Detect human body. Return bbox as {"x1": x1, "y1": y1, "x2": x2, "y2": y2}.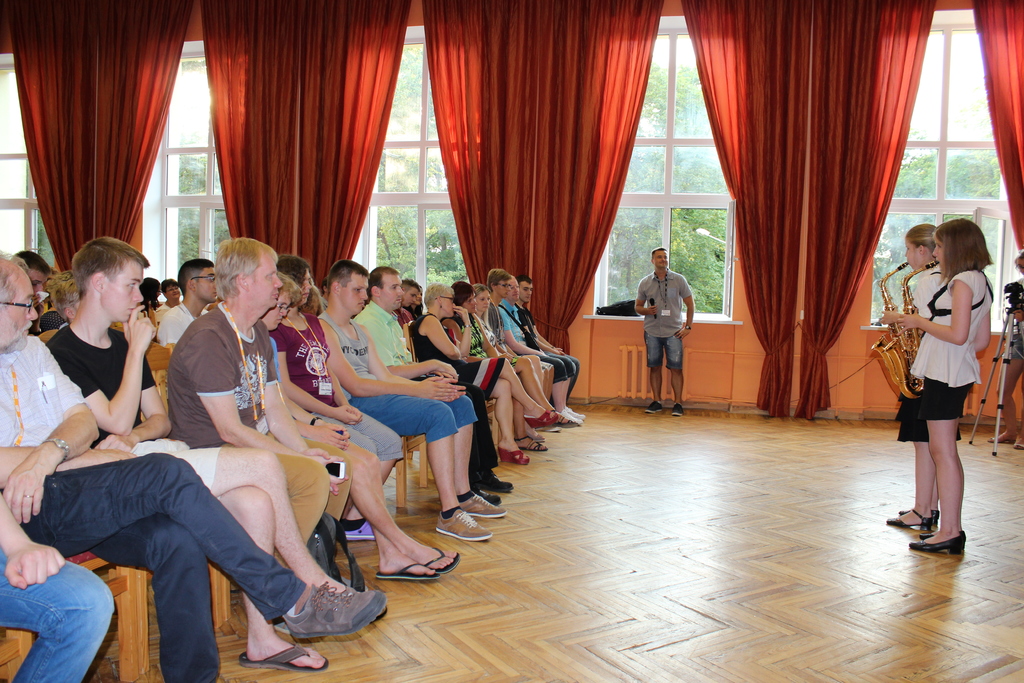
{"x1": 635, "y1": 267, "x2": 692, "y2": 417}.
